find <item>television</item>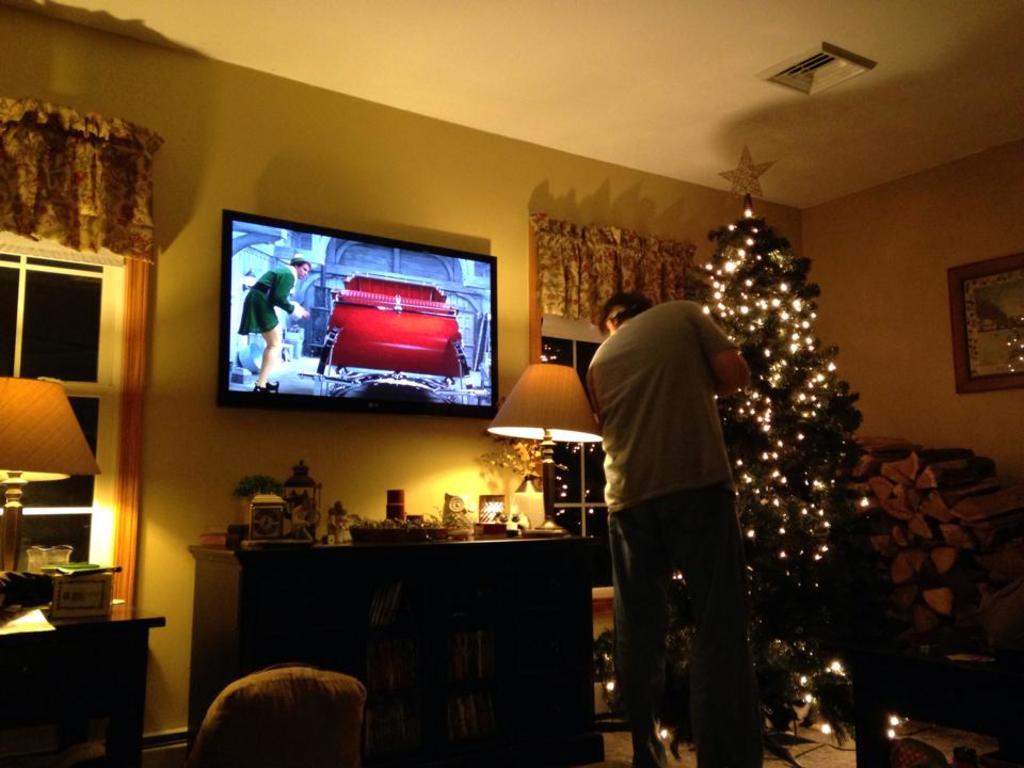
[211,209,500,420]
